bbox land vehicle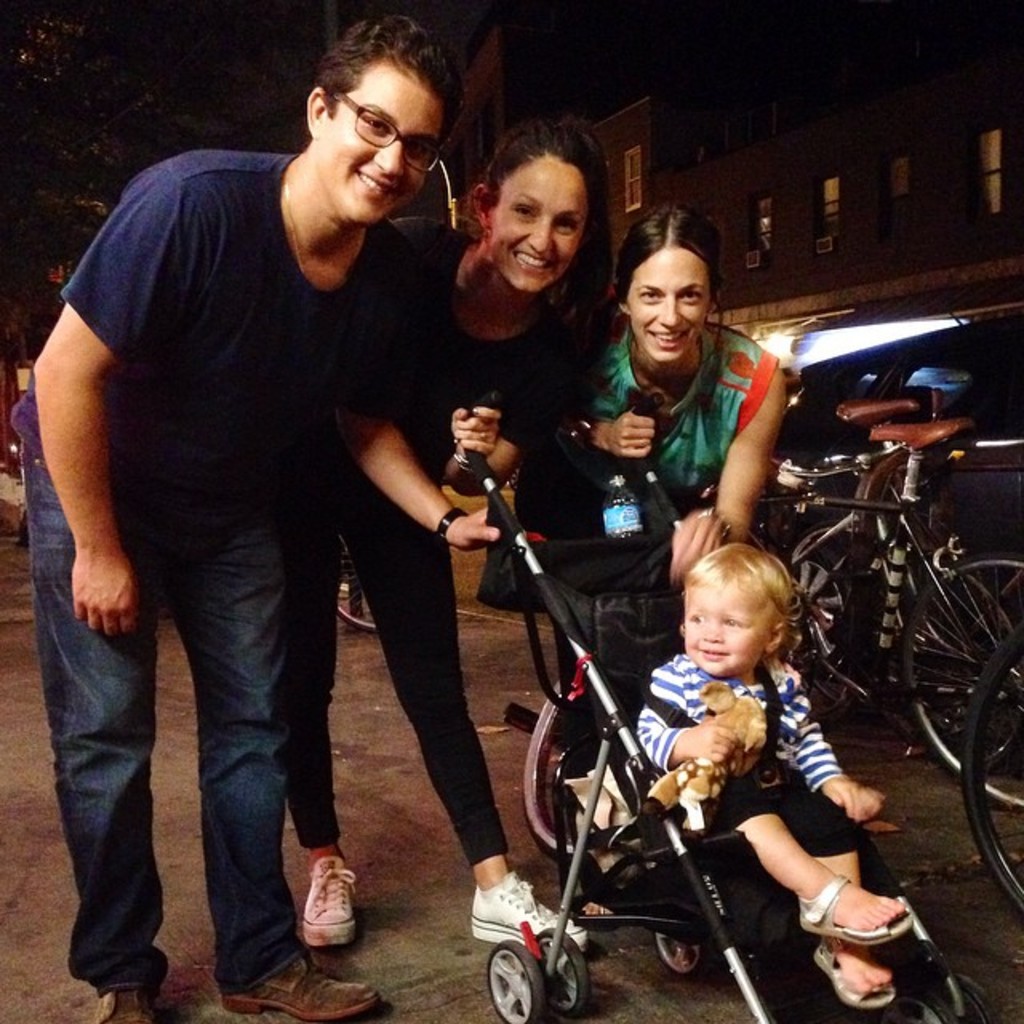
[957,627,1022,910]
